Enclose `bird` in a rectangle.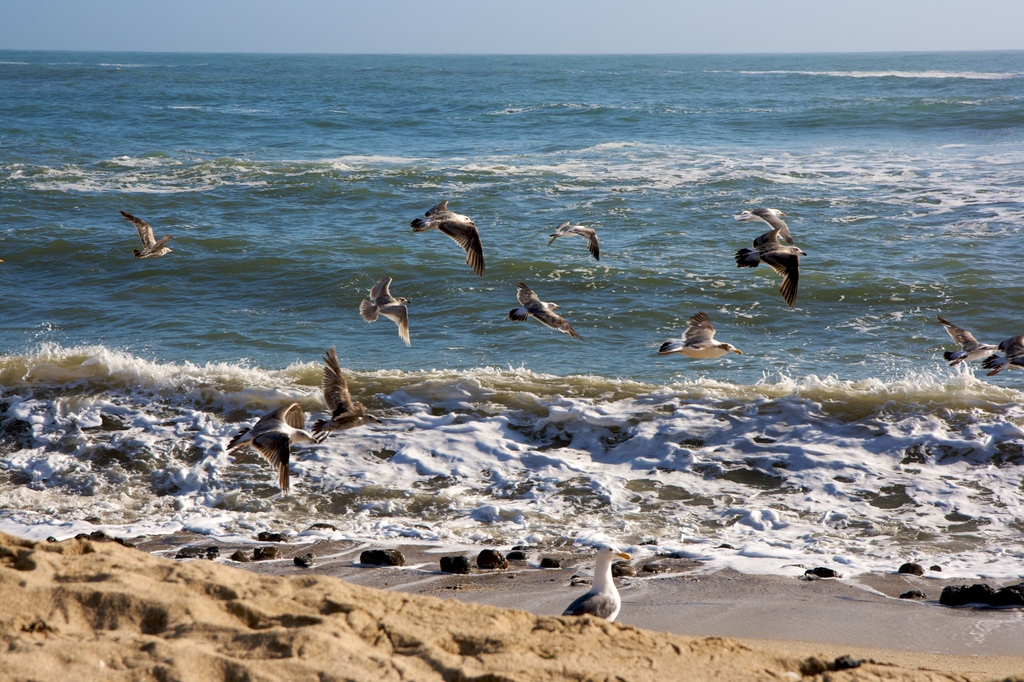
box(552, 545, 634, 624).
